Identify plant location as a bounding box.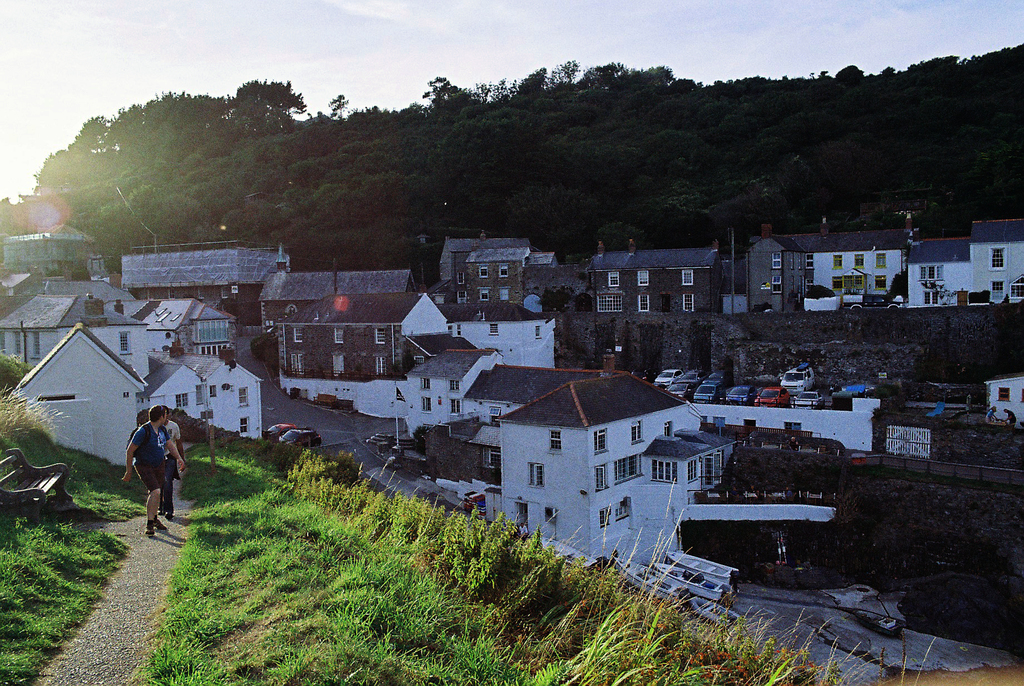
bbox=[412, 425, 432, 452].
